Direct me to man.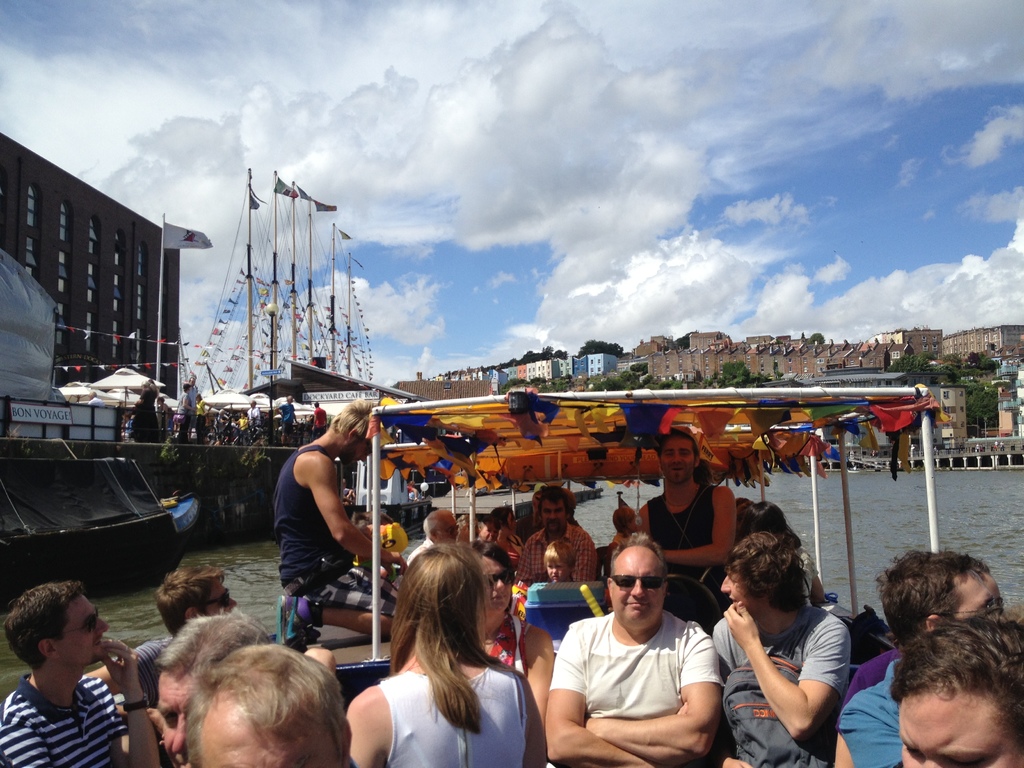
Direction: left=0, top=582, right=154, bottom=767.
